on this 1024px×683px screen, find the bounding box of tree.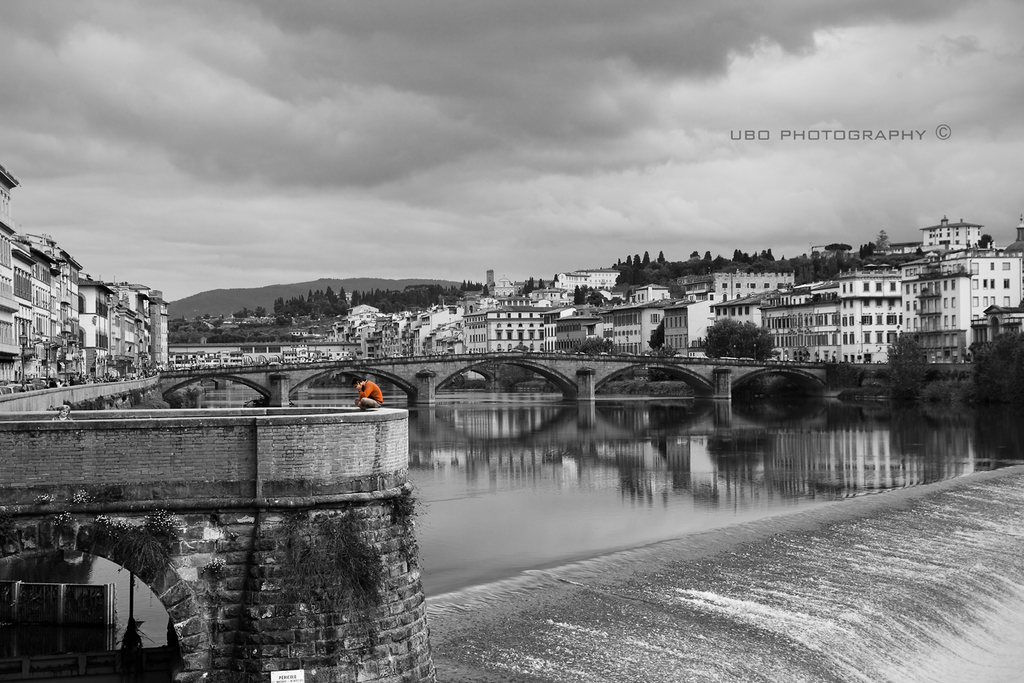
Bounding box: 577,327,615,359.
